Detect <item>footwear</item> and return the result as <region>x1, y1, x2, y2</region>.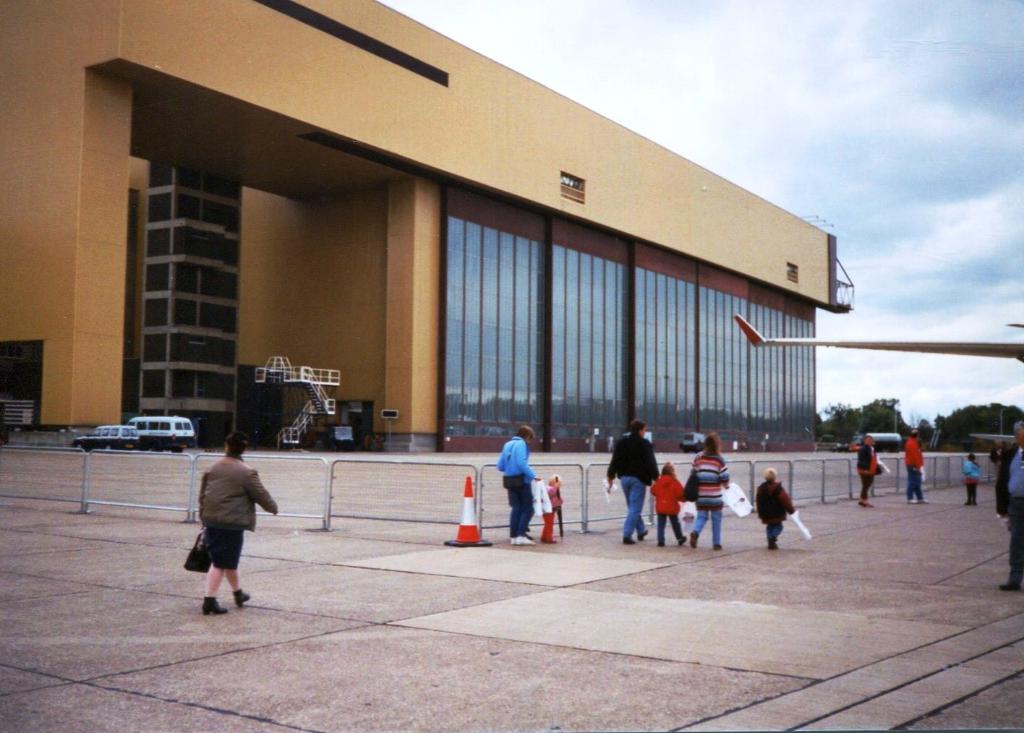
<region>678, 535, 686, 548</region>.
